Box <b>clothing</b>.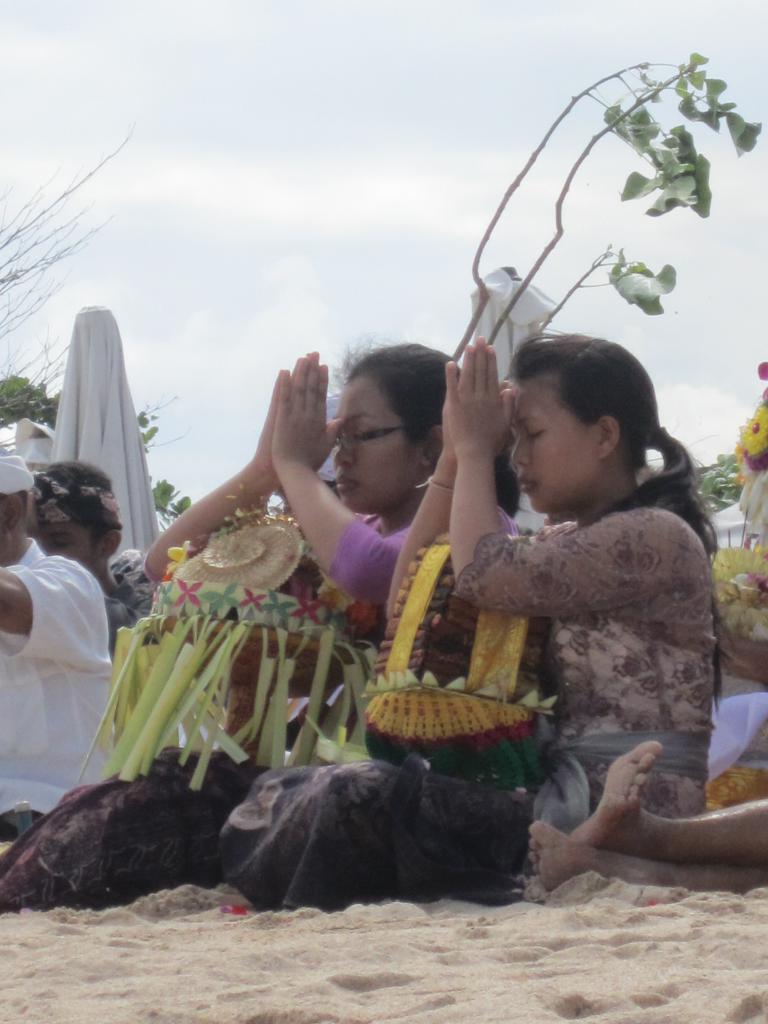
217:497:722:895.
